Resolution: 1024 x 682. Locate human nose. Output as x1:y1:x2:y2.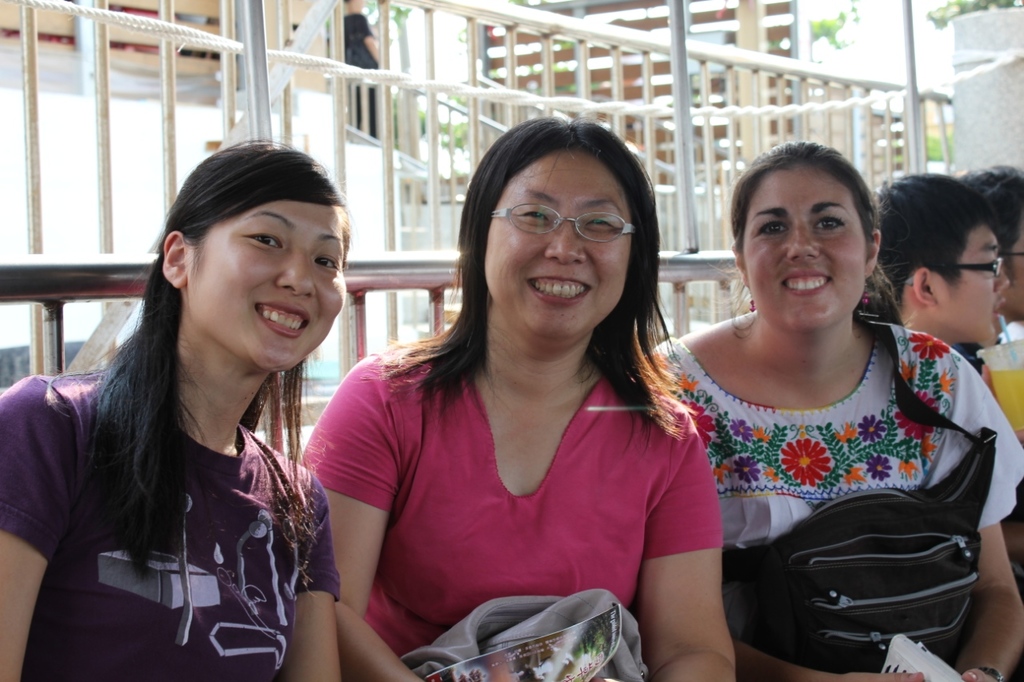
786:225:819:261.
